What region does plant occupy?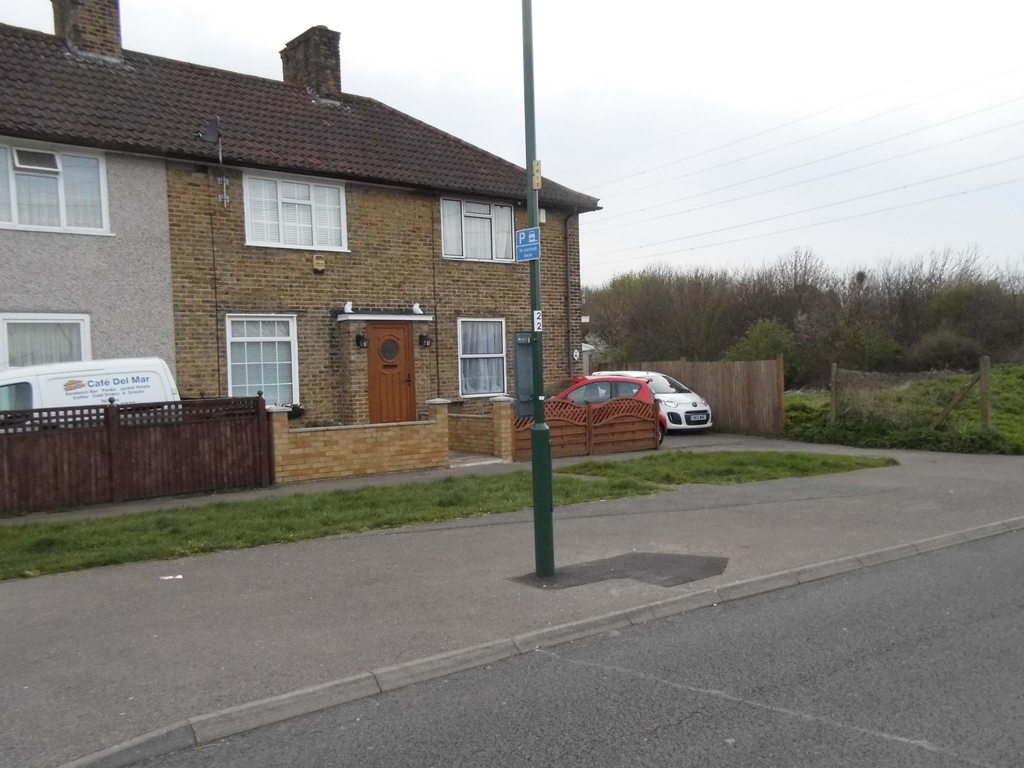
716 312 833 392.
